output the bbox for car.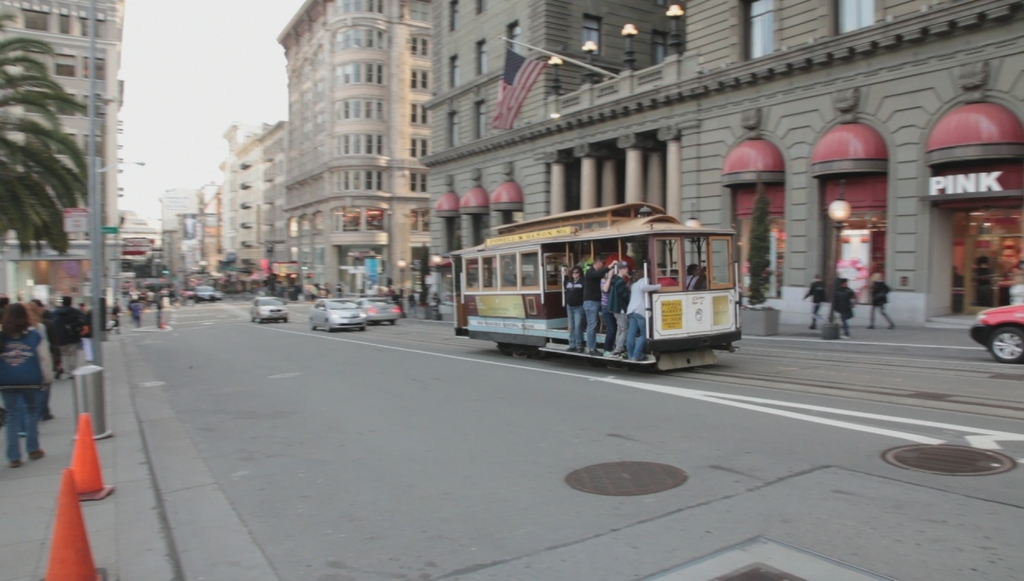
box=[360, 295, 404, 330].
